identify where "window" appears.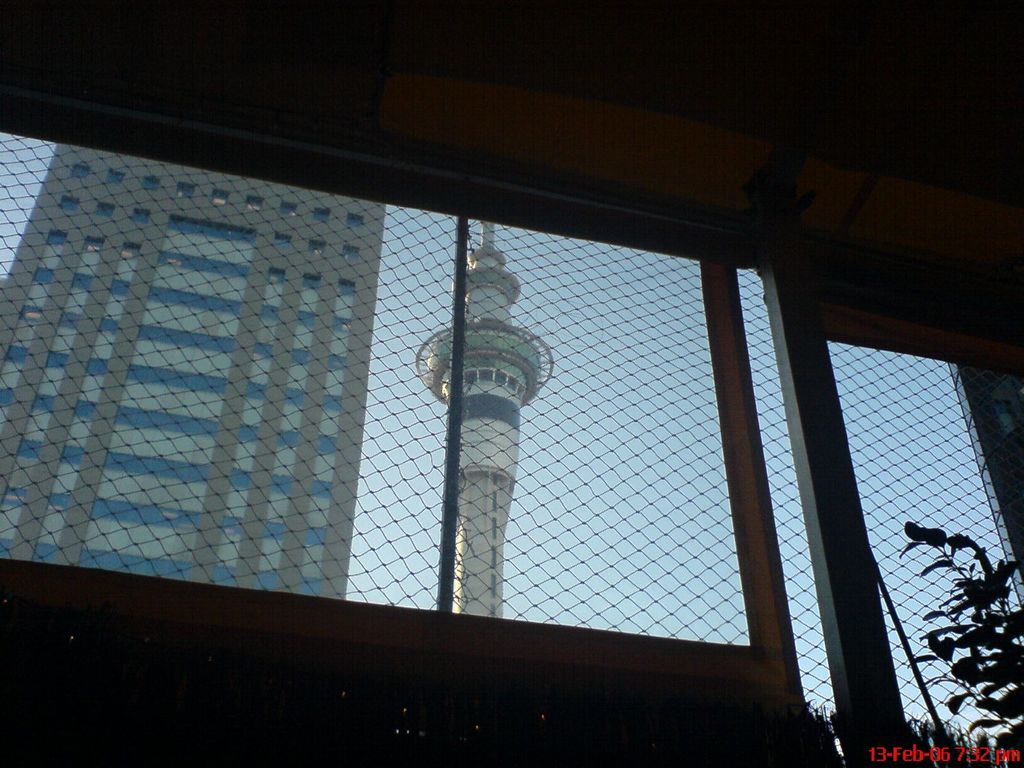
Appears at <region>73, 403, 95, 420</region>.
